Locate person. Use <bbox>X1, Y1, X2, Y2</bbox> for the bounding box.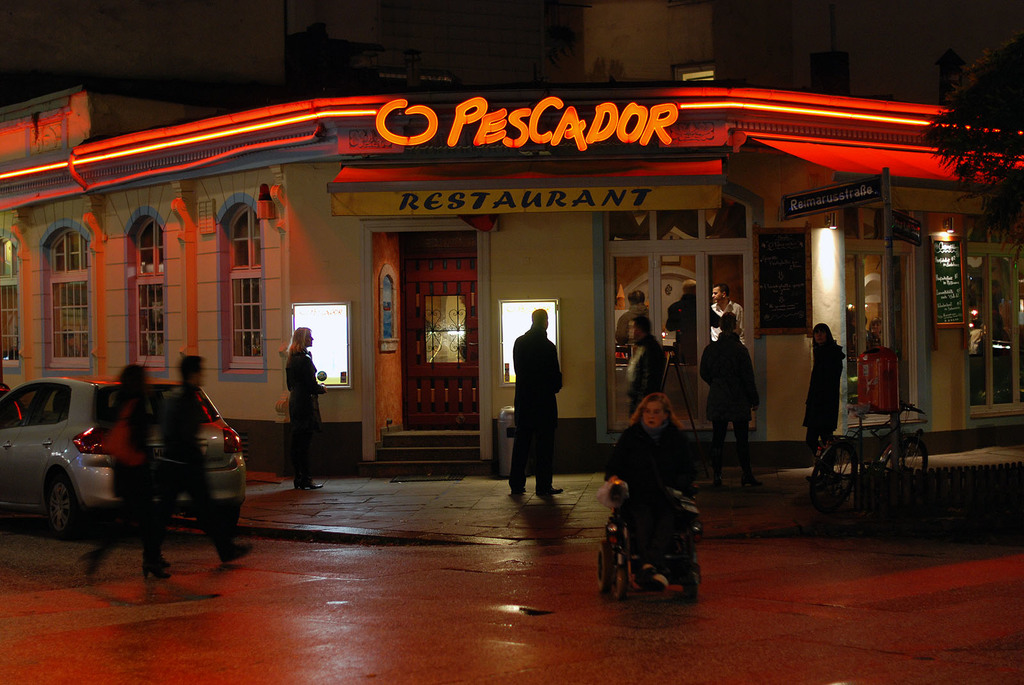
<bbox>624, 312, 668, 416</bbox>.
